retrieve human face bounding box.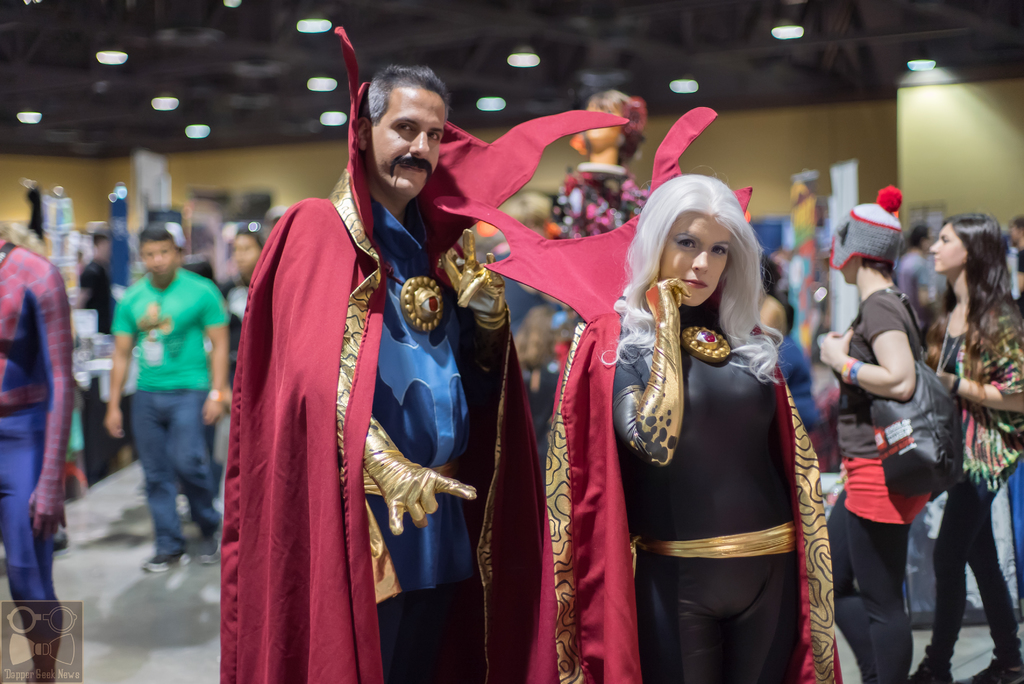
Bounding box: box(374, 83, 445, 193).
